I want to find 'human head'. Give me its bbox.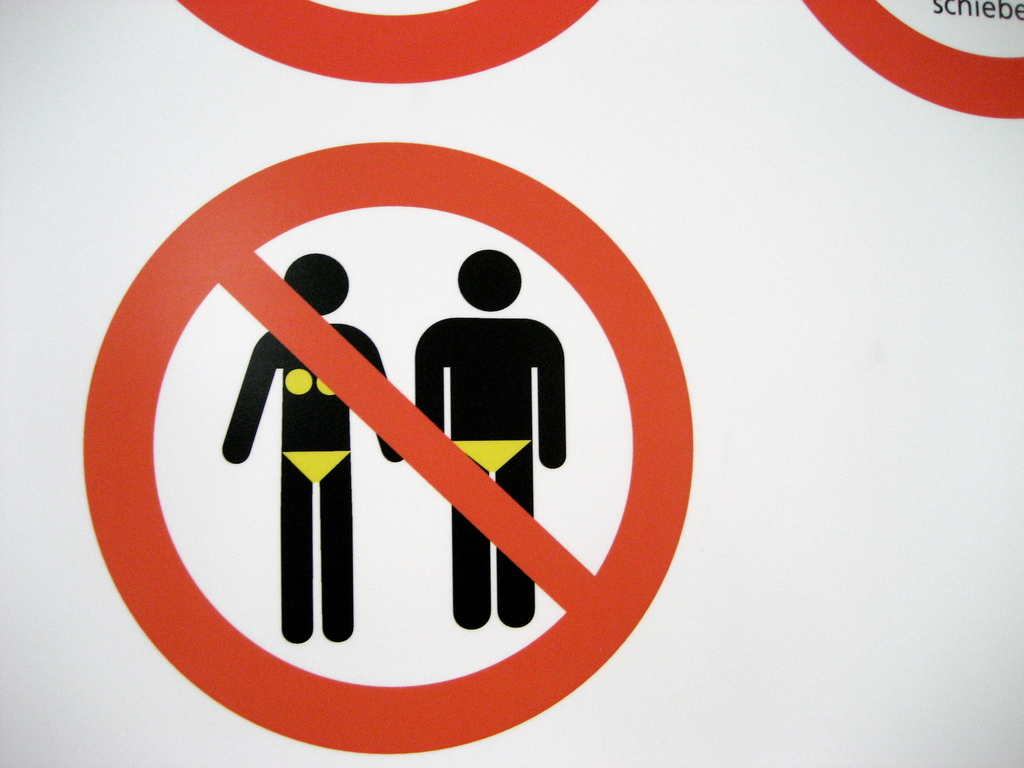
{"left": 456, "top": 246, "right": 522, "bottom": 312}.
